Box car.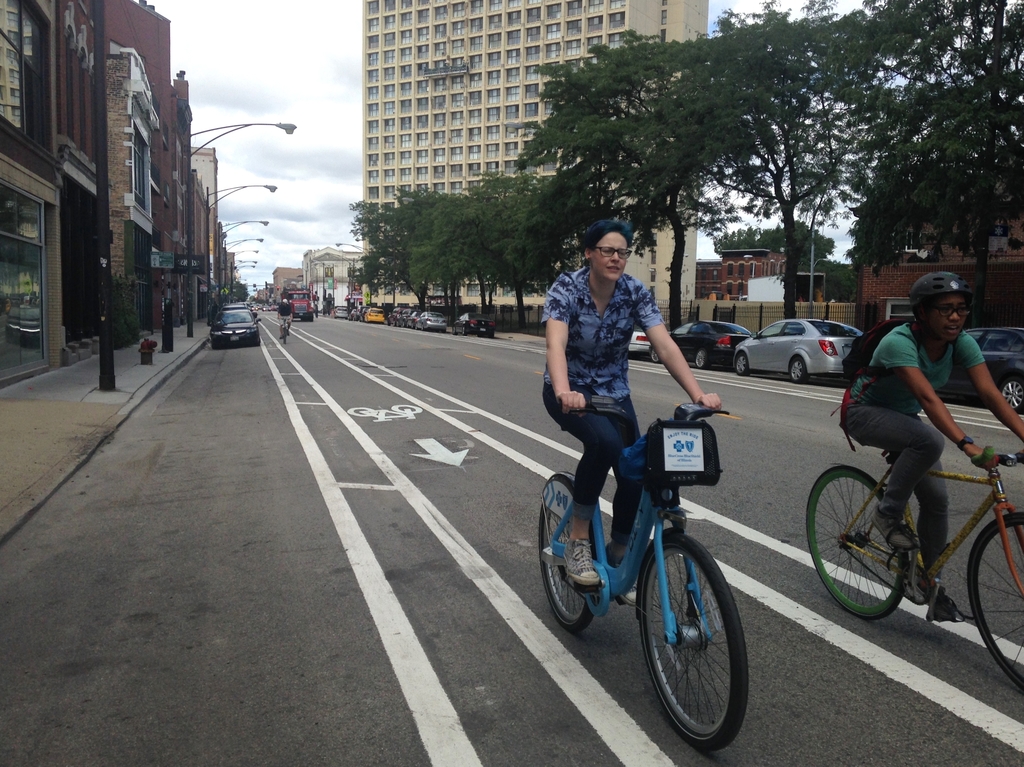
crop(934, 326, 1023, 418).
